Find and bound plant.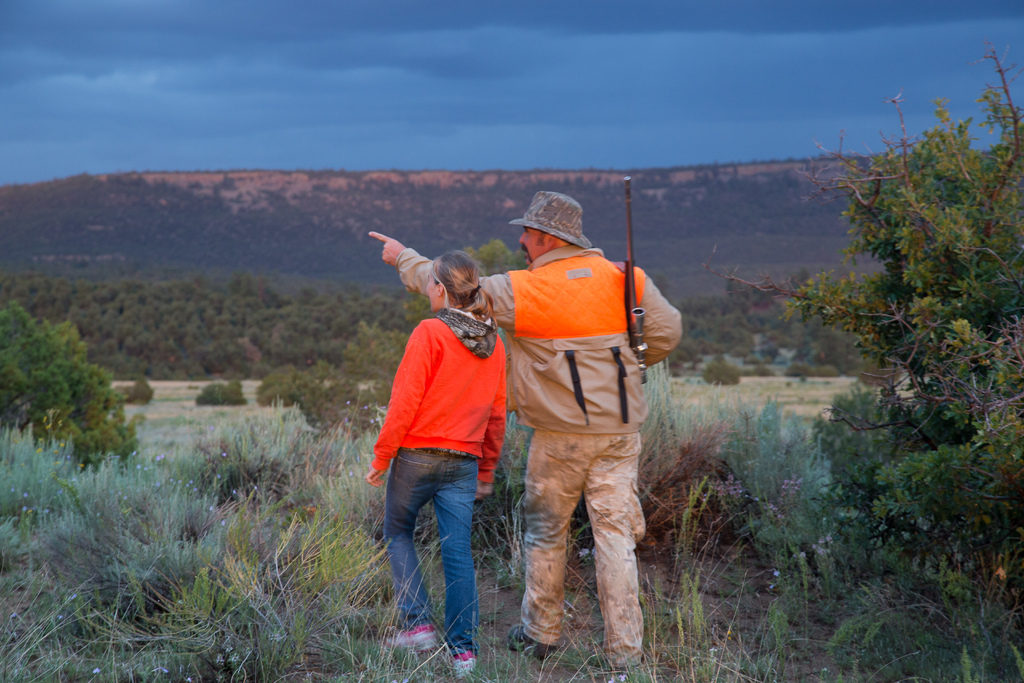
Bound: detection(701, 44, 1023, 536).
